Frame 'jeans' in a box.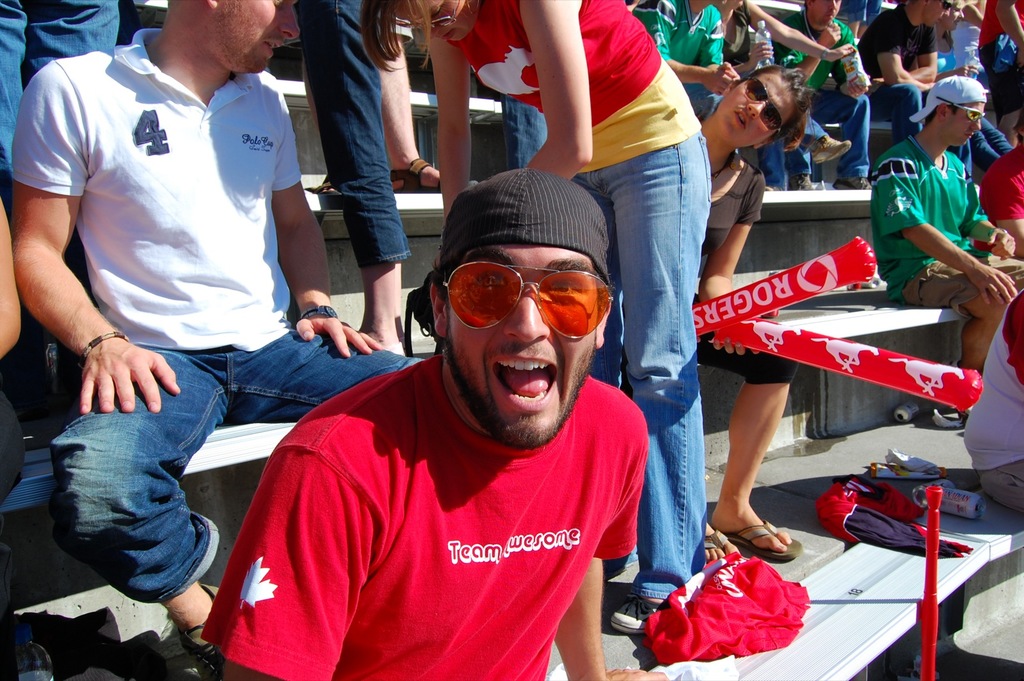
rect(0, 1, 123, 175).
